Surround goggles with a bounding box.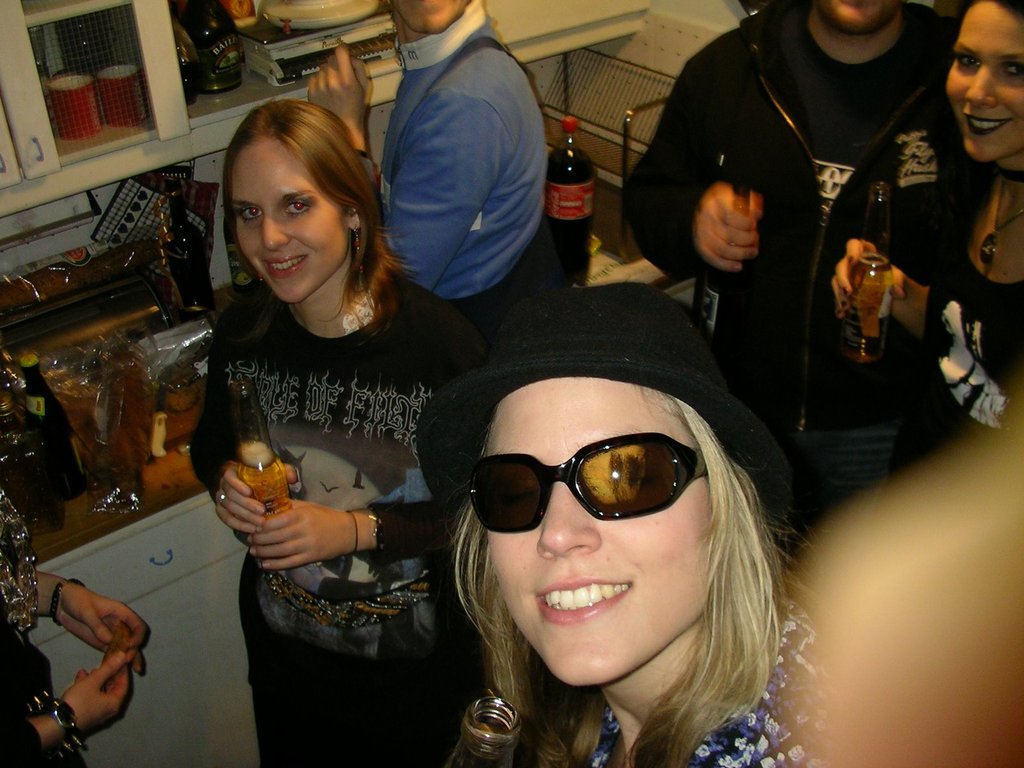
458, 399, 743, 561.
